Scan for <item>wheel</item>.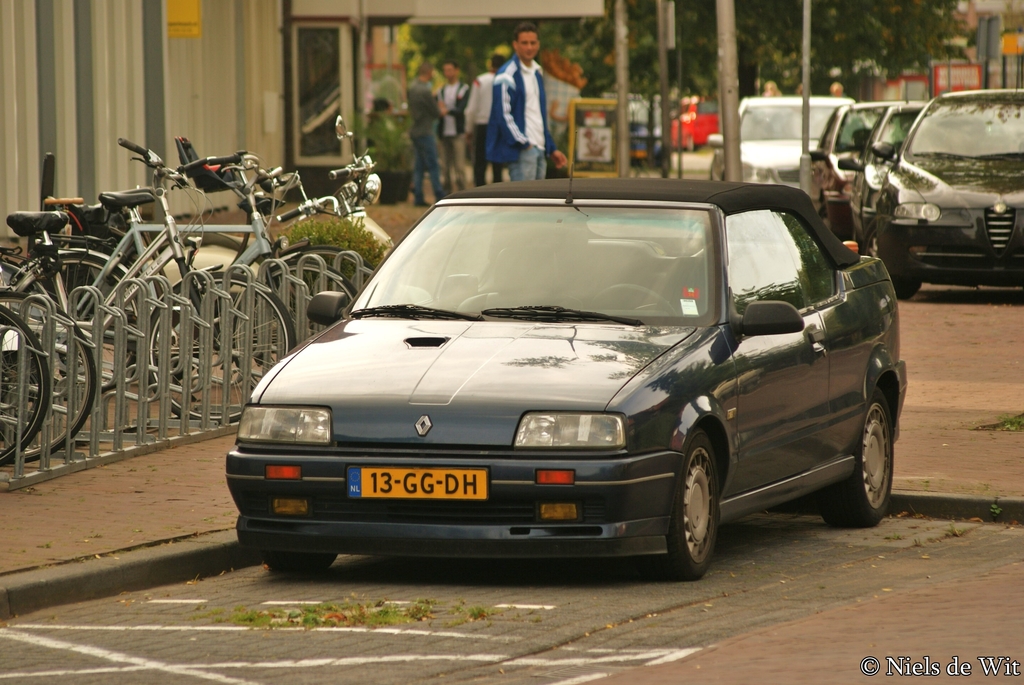
Scan result: 263 549 336 574.
